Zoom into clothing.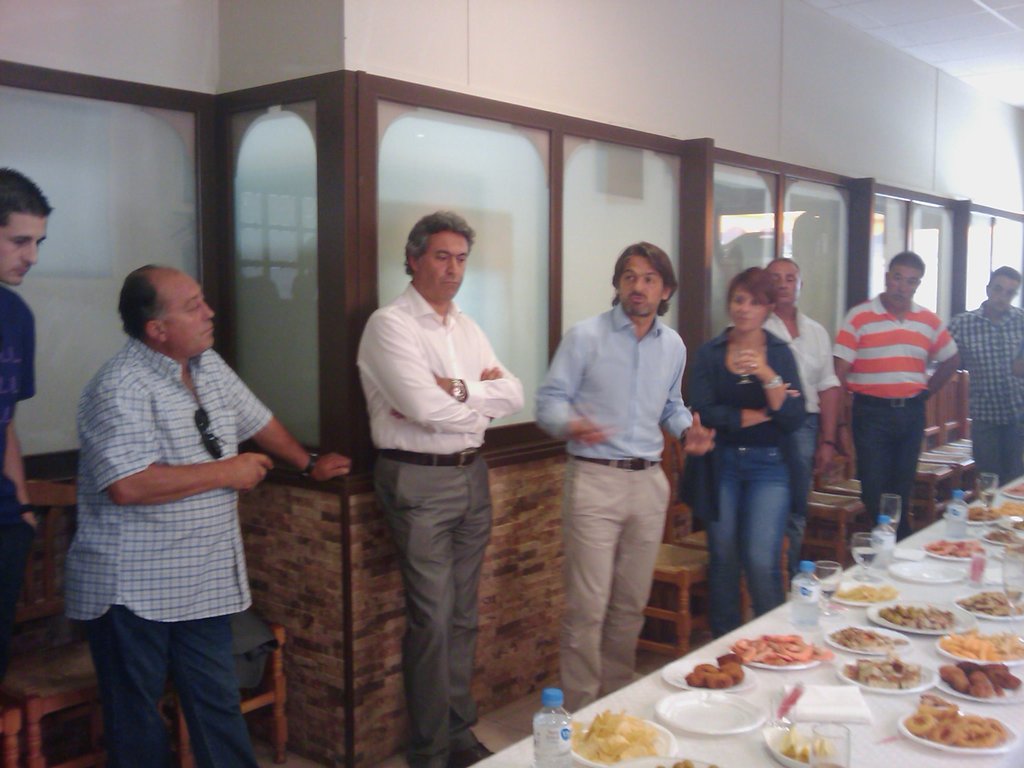
Zoom target: (956, 302, 1023, 494).
